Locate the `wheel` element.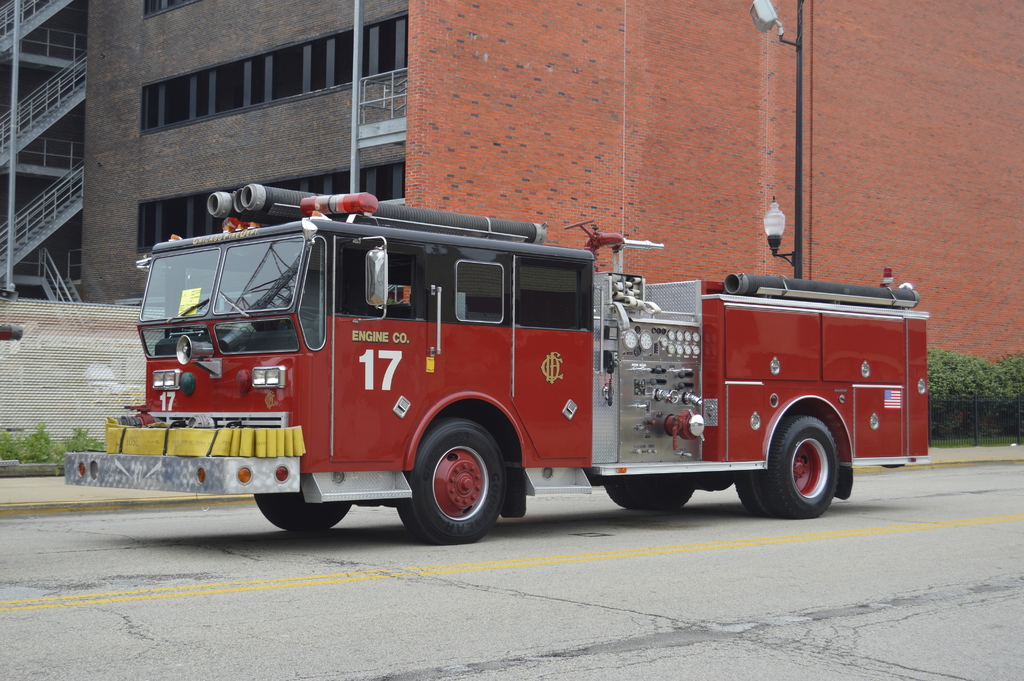
Element bbox: (258,486,337,530).
